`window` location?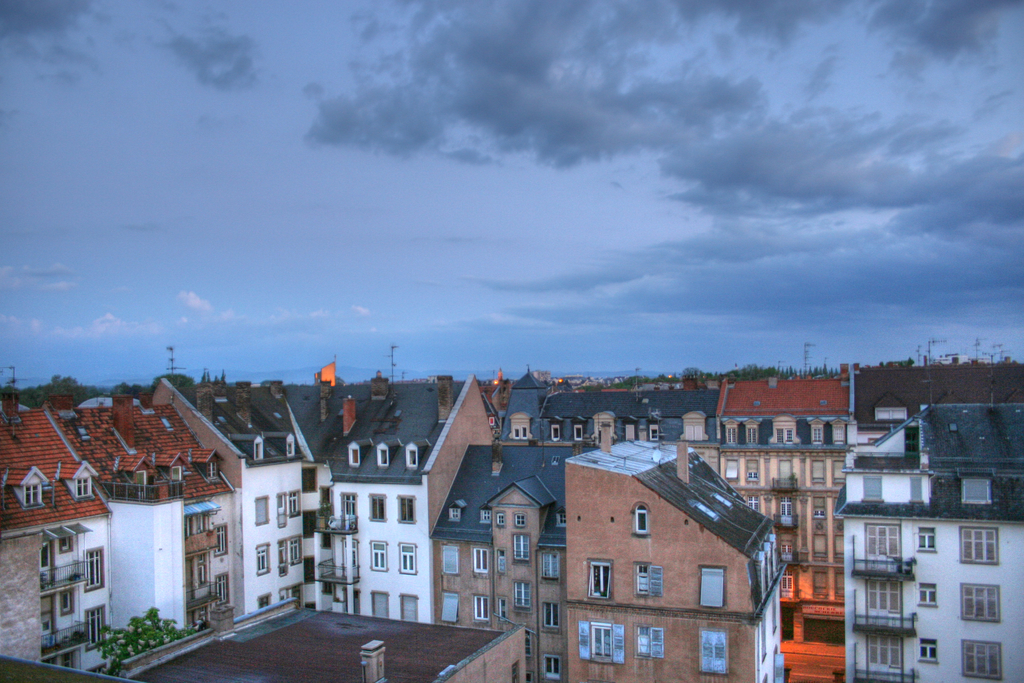
633,502,648,536
